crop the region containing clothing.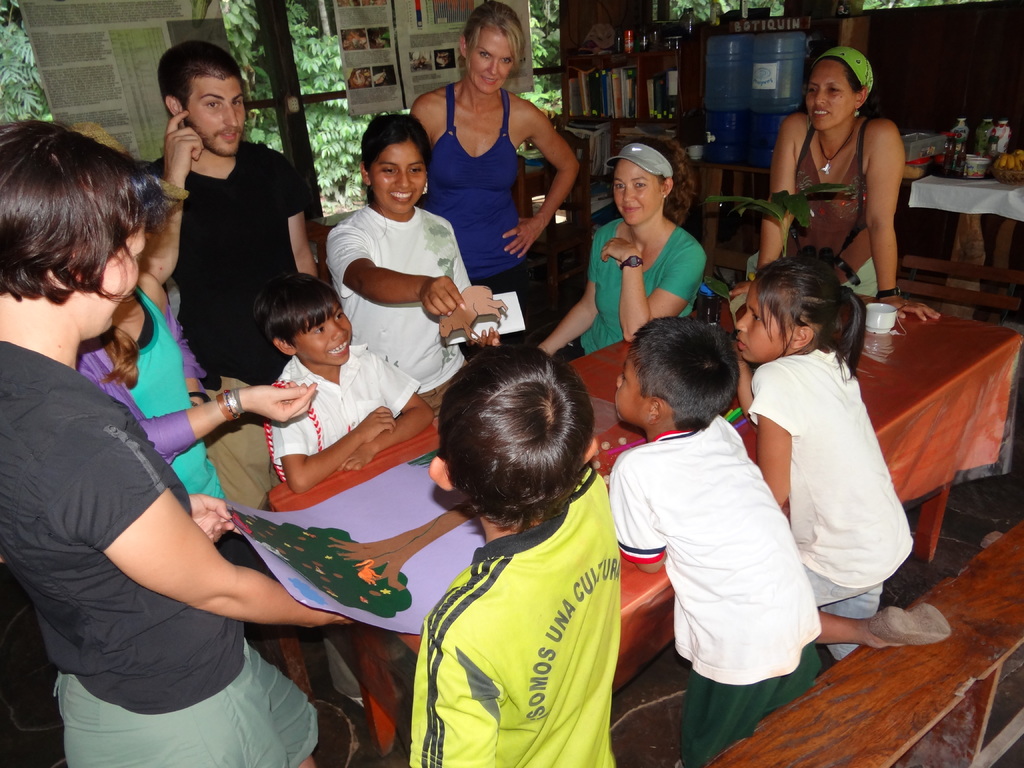
Crop region: region(0, 340, 316, 767).
